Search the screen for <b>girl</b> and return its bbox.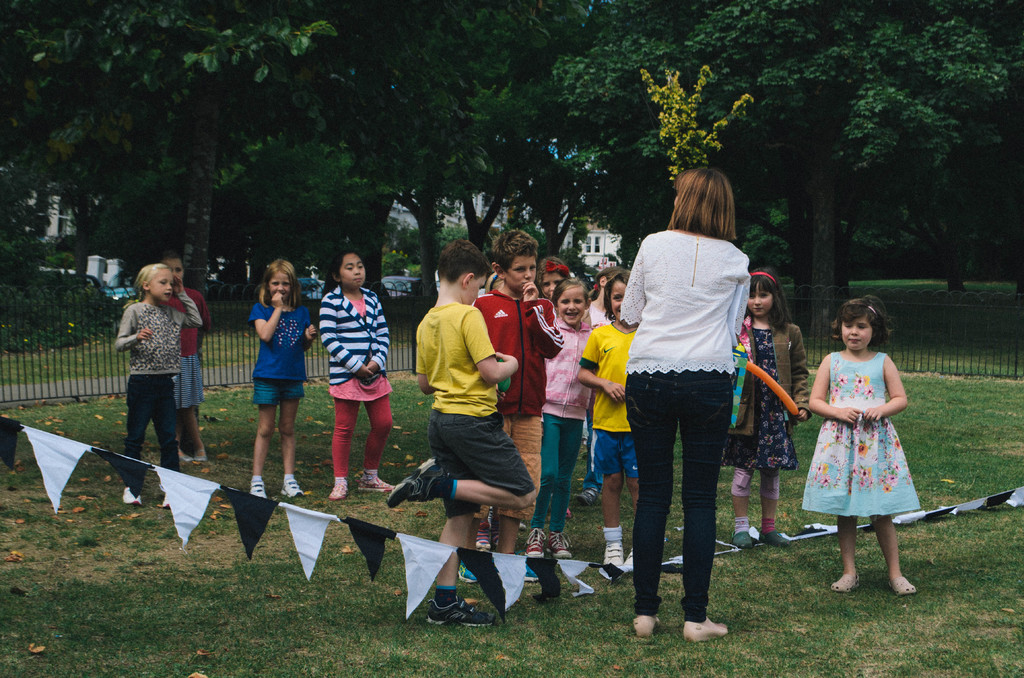
Found: rect(526, 282, 595, 552).
